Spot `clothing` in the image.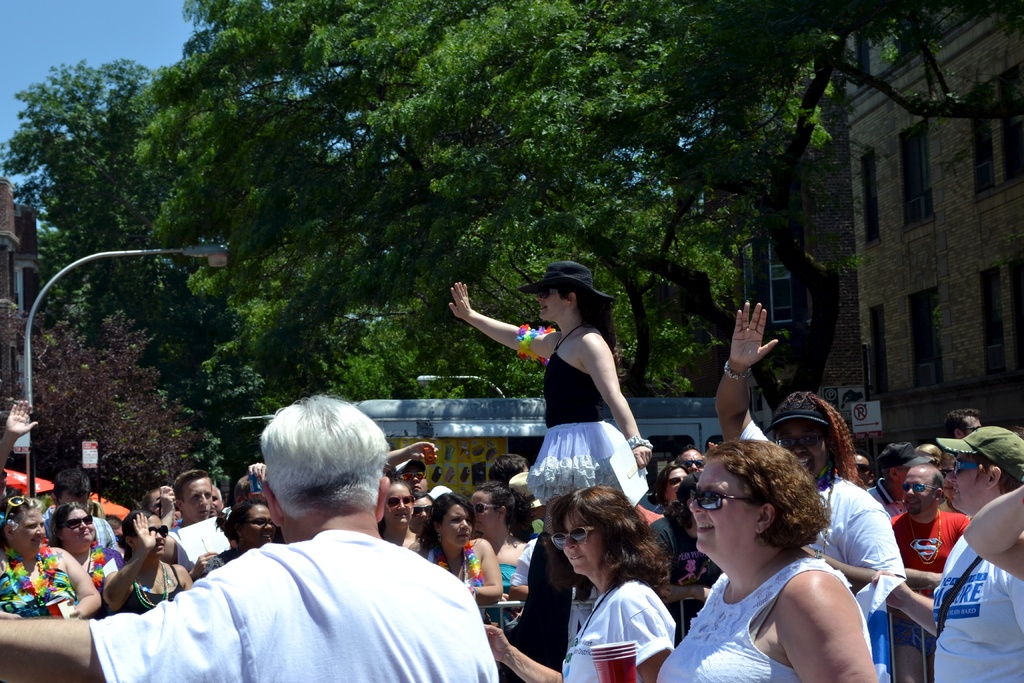
`clothing` found at detection(510, 536, 539, 589).
